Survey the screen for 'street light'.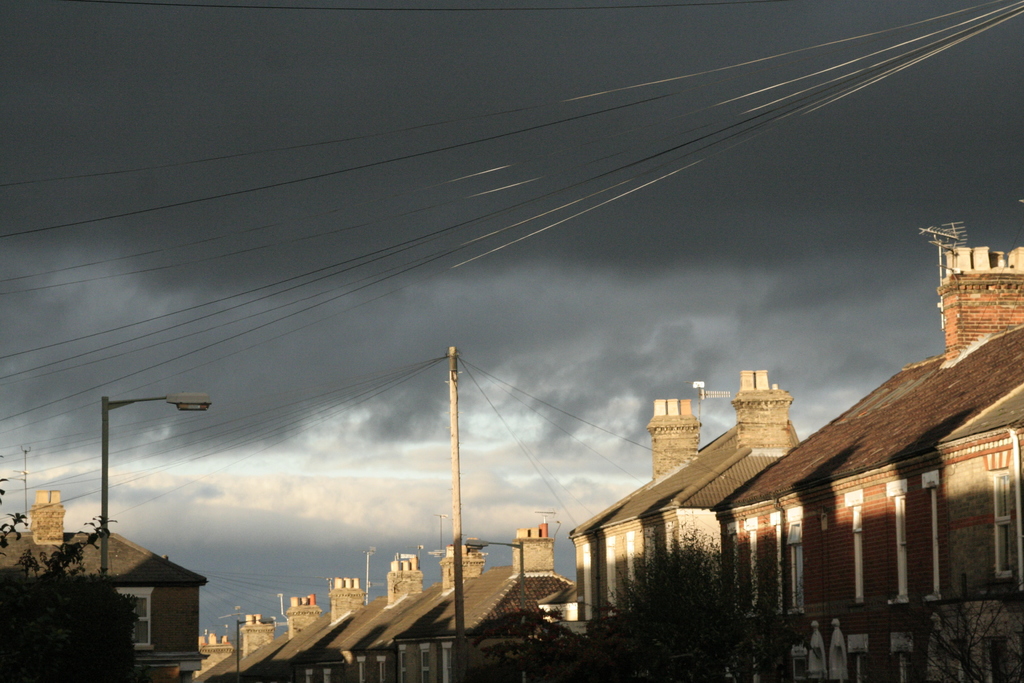
Survey found: 463 536 527 682.
